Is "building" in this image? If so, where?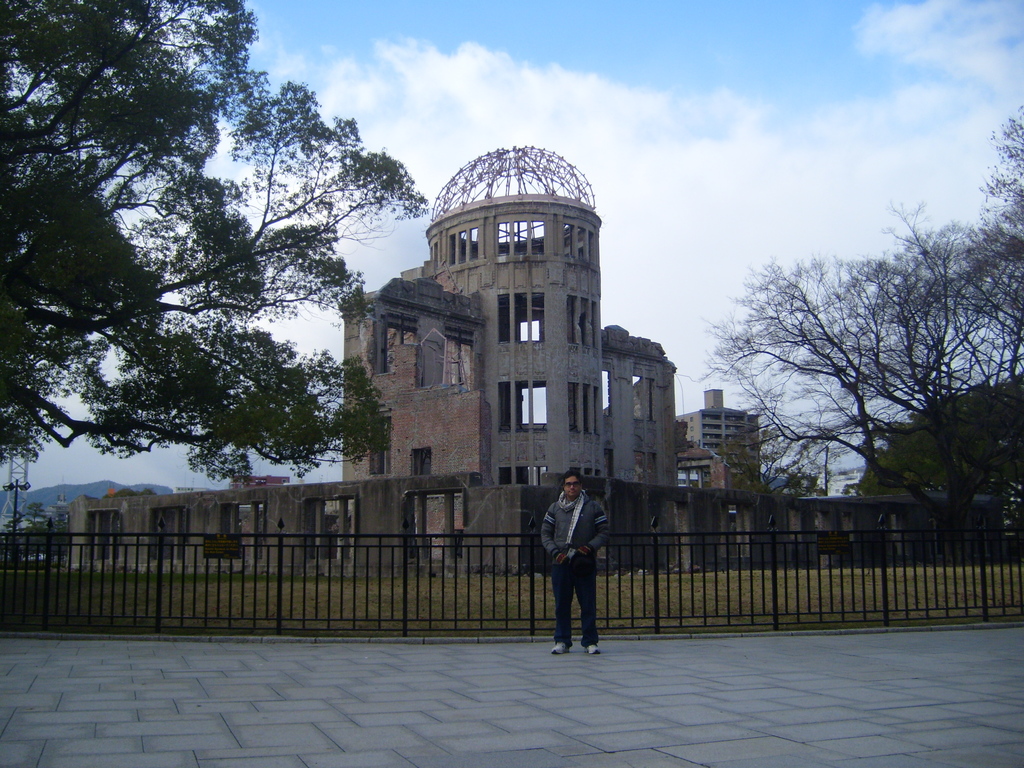
Yes, at region(680, 389, 758, 486).
